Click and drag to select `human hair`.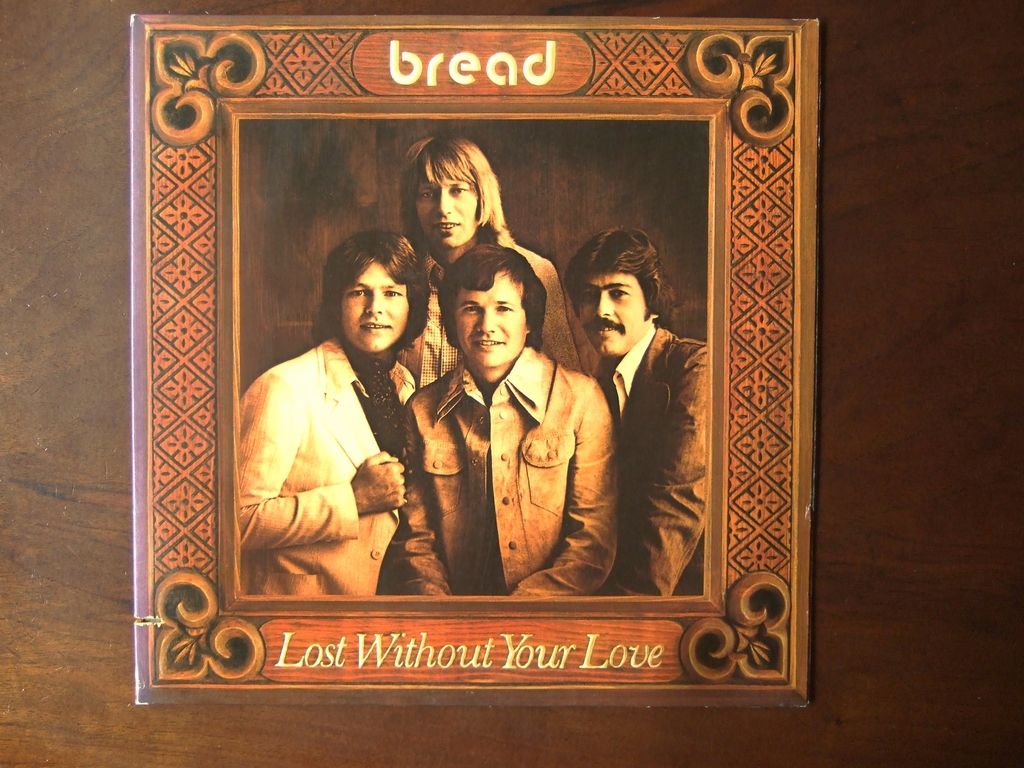
Selection: (570, 227, 673, 336).
